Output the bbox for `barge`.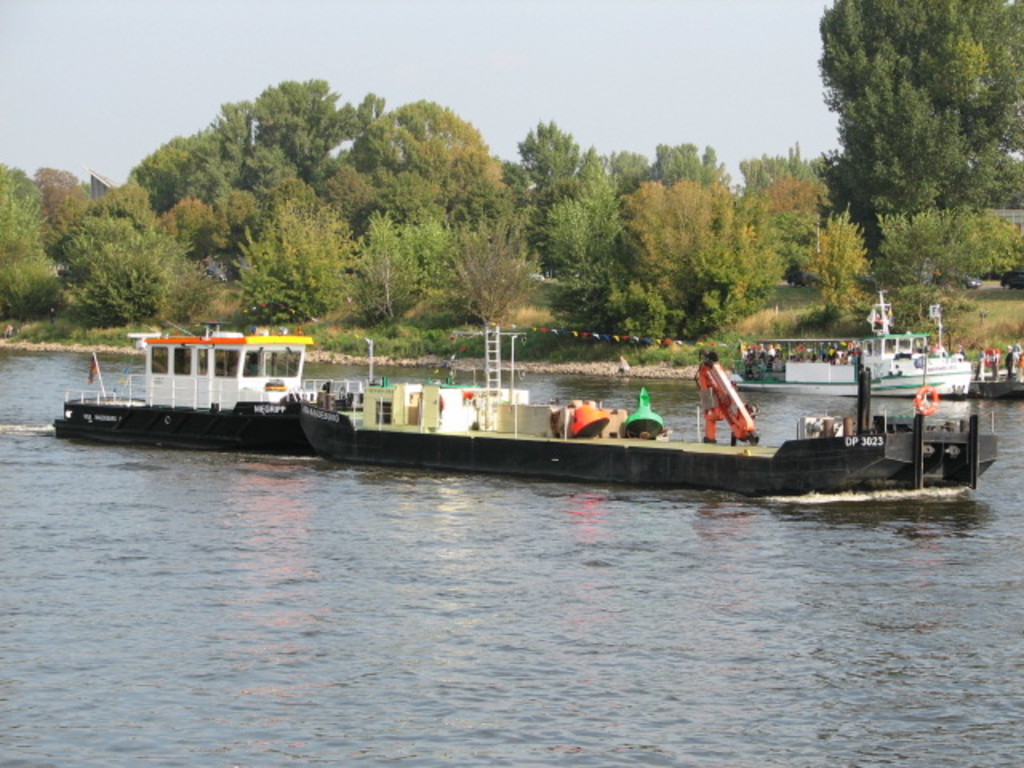
box(298, 365, 1002, 498).
